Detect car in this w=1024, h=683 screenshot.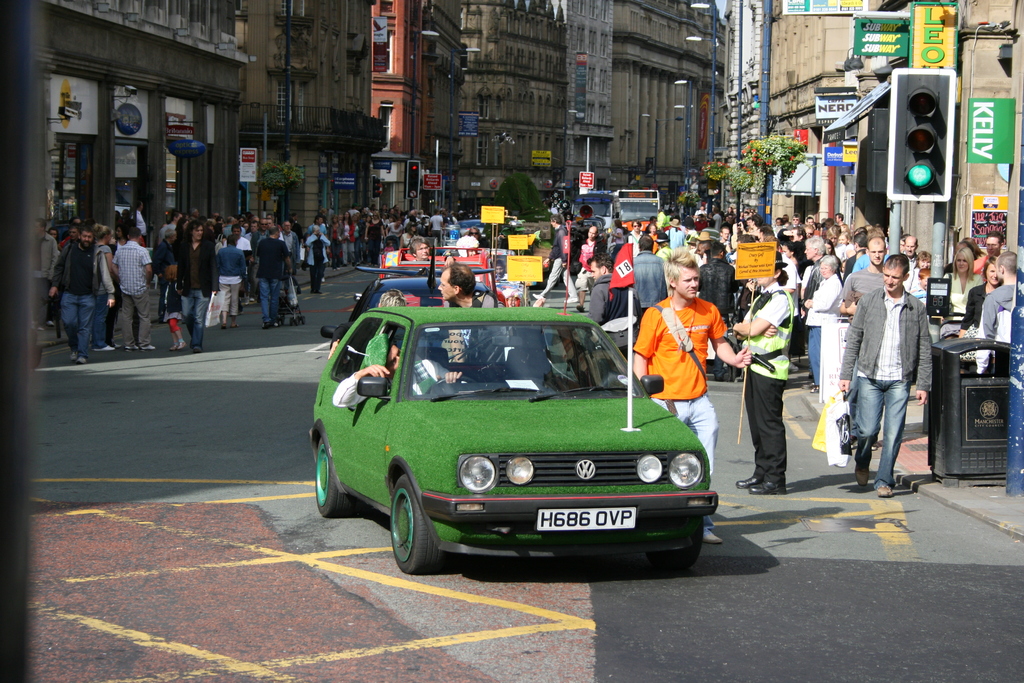
Detection: <region>568, 184, 623, 251</region>.
